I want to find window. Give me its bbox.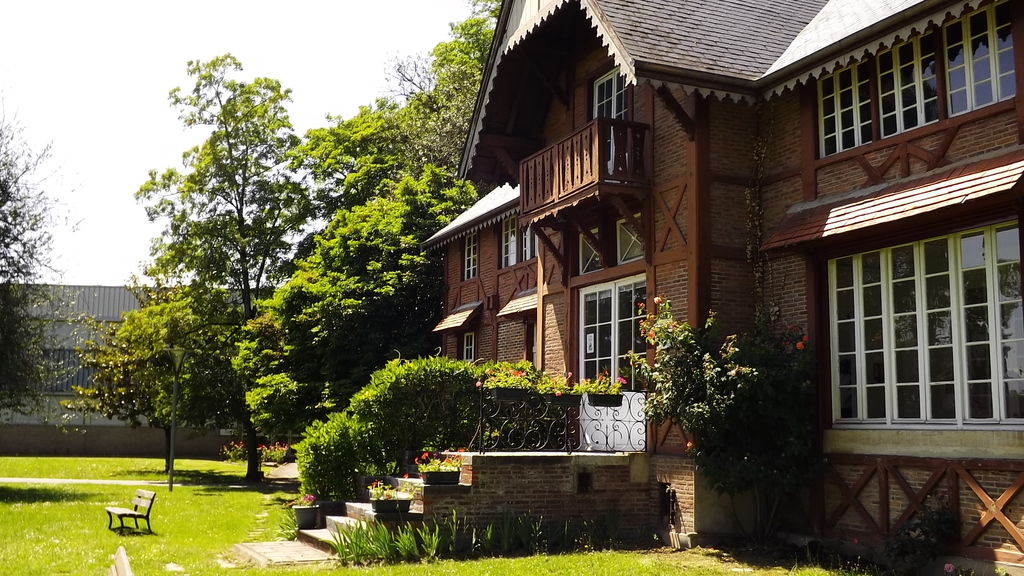
(x1=959, y1=223, x2=1022, y2=448).
